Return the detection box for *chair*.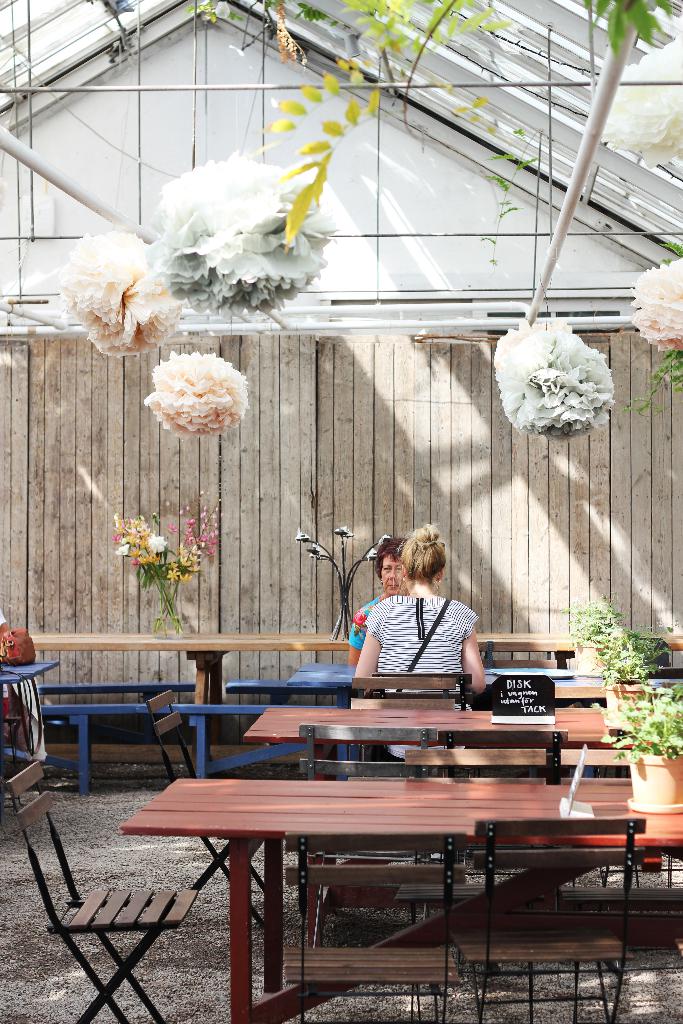
<region>145, 691, 267, 931</region>.
